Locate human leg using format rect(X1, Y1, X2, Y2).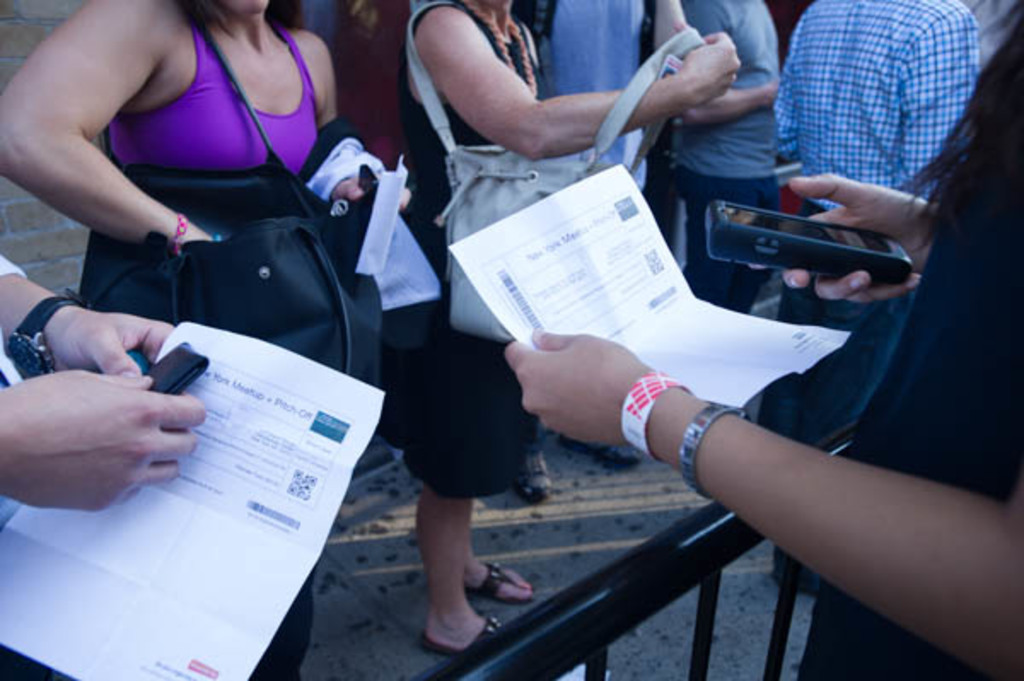
rect(678, 159, 783, 311).
